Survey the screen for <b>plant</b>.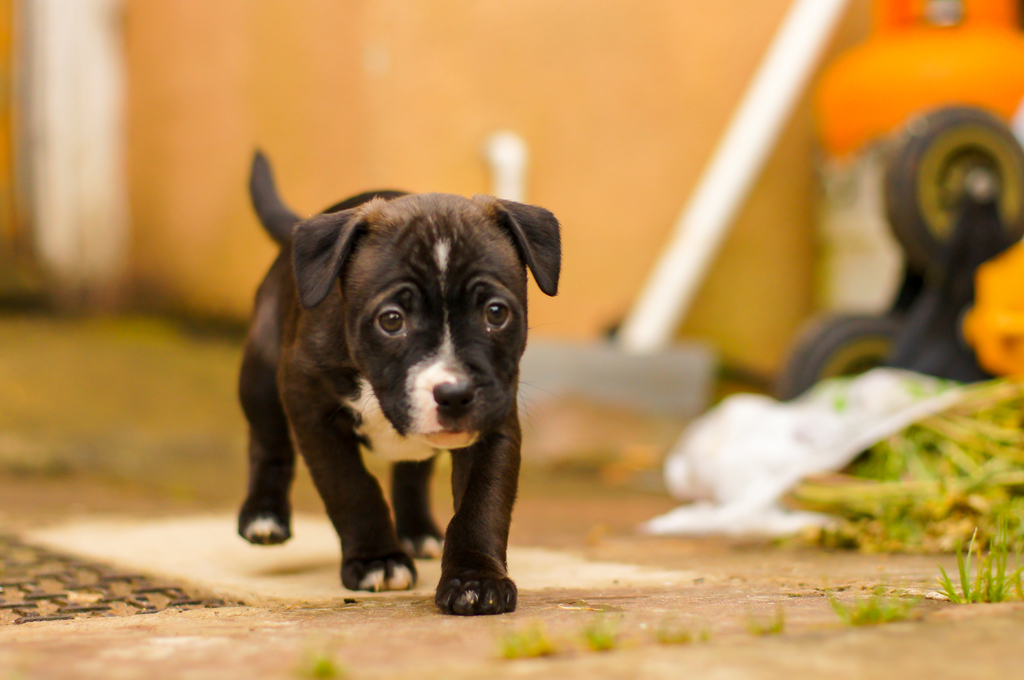
Survey found: 496/613/551/658.
